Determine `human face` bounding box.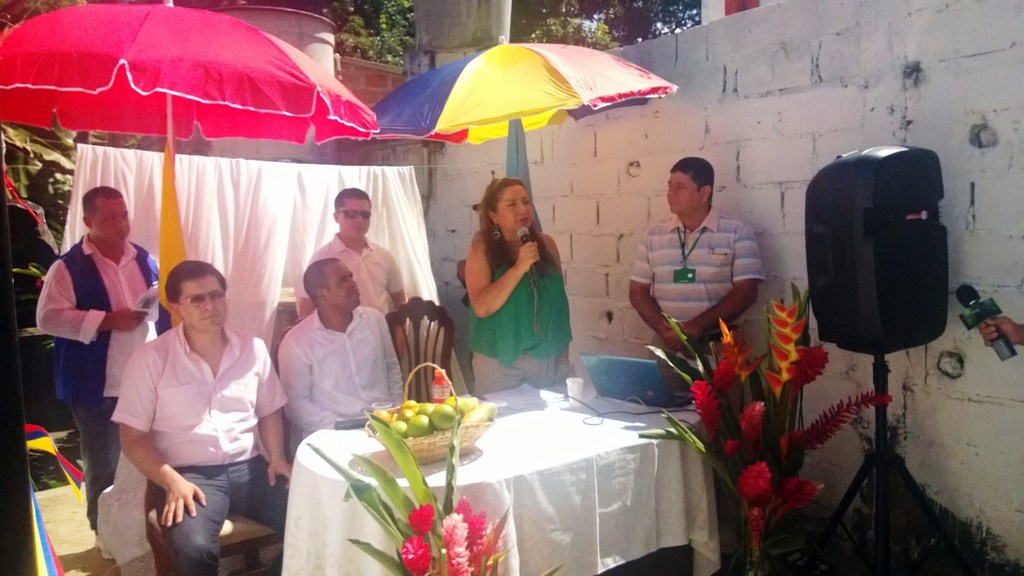
Determined: 324 262 364 314.
